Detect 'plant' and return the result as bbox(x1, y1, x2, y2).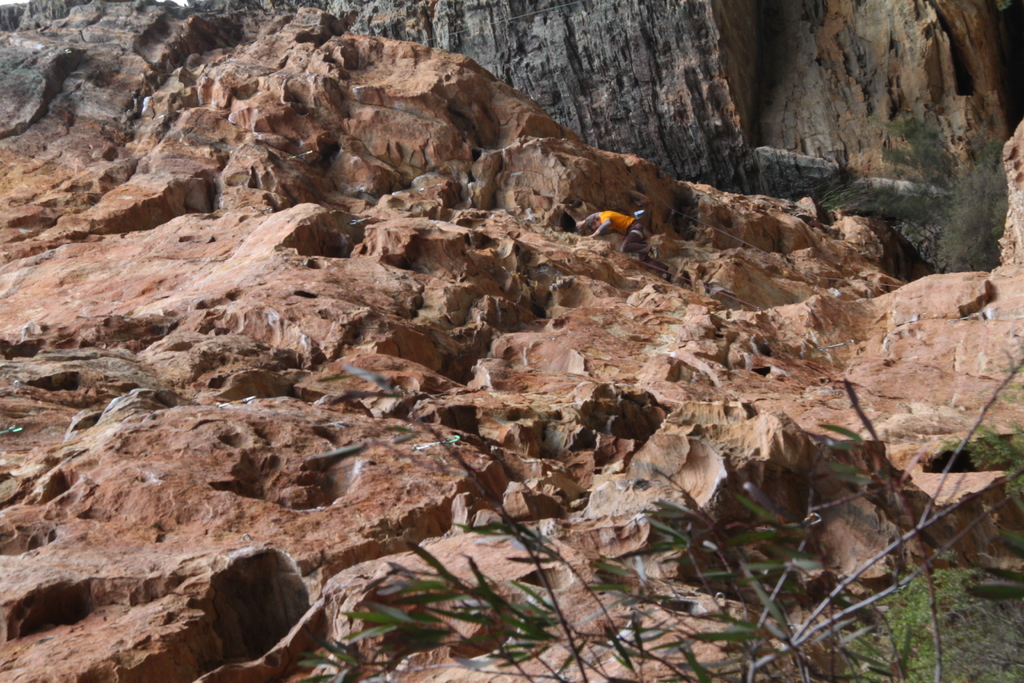
bbox(814, 118, 1007, 273).
